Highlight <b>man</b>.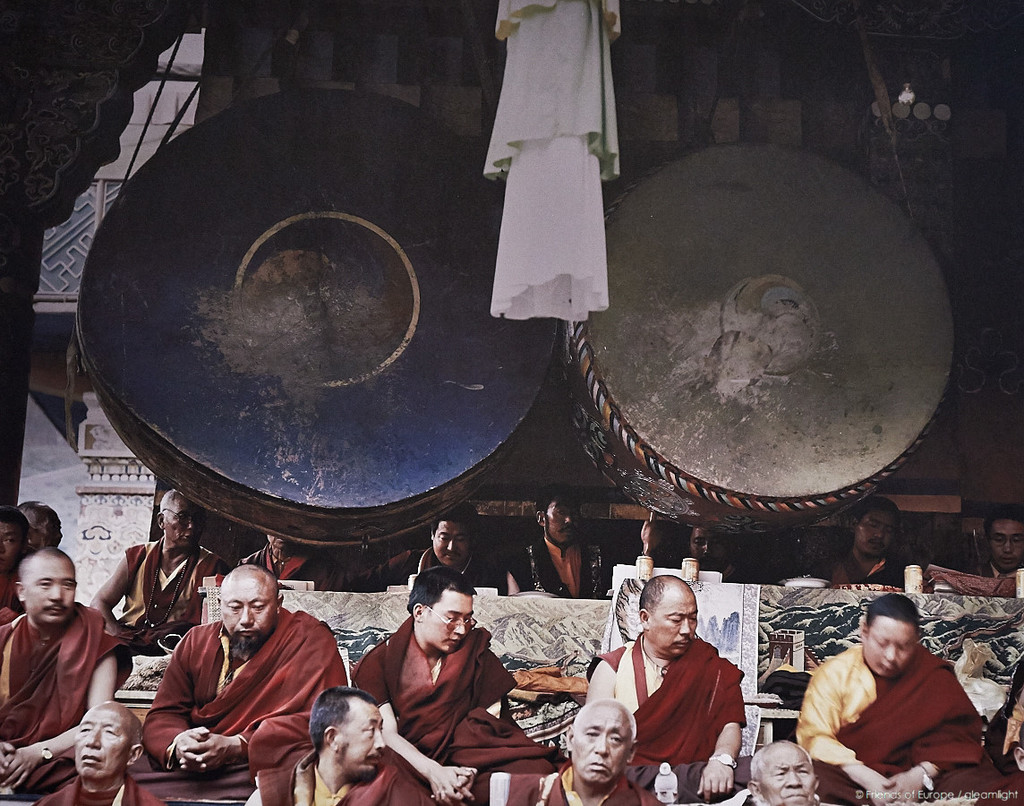
Highlighted region: [740,733,822,805].
